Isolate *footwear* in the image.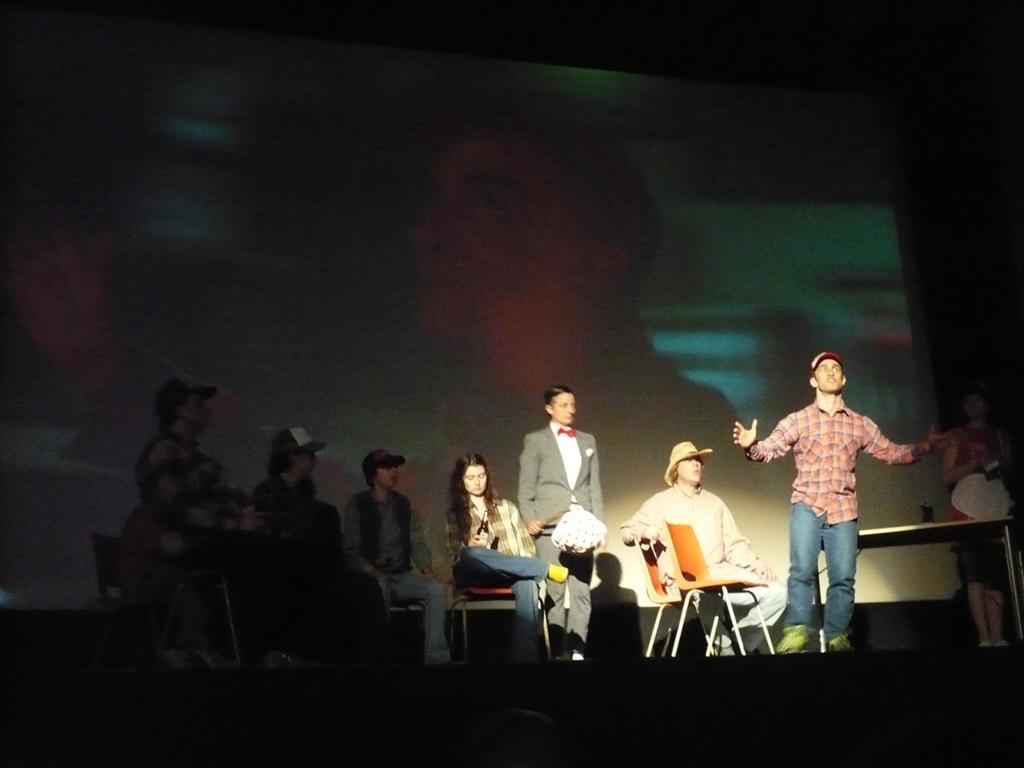
Isolated region: l=981, t=637, r=990, b=649.
